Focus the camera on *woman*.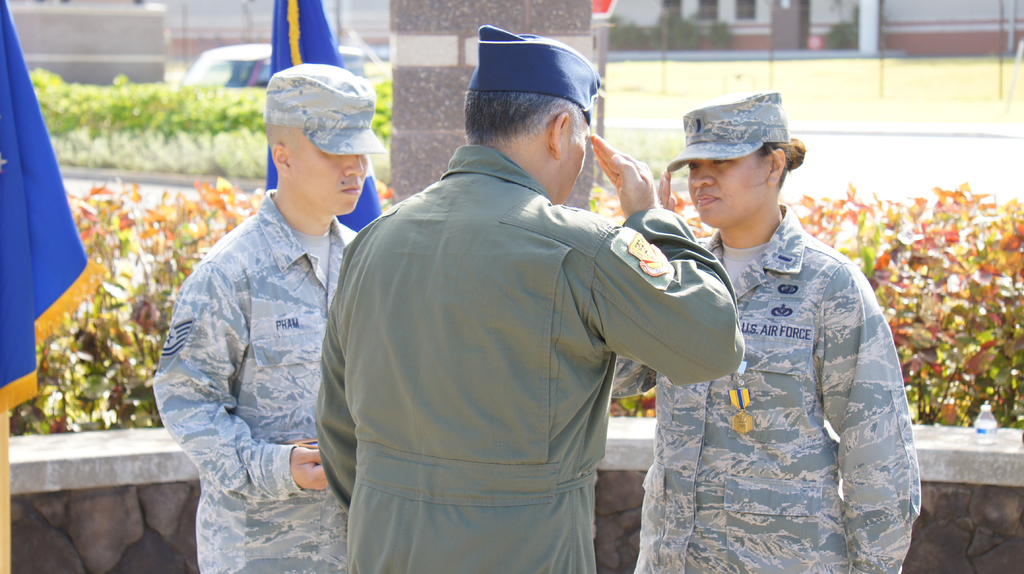
Focus region: crop(628, 87, 913, 573).
